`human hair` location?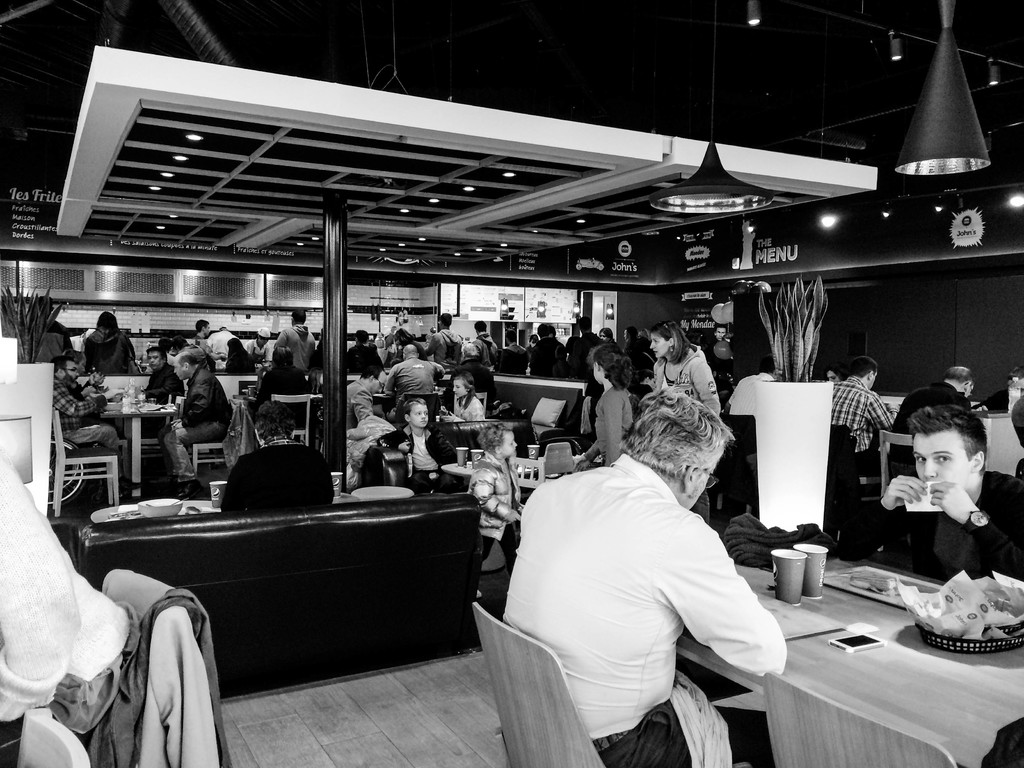
(353, 328, 369, 347)
